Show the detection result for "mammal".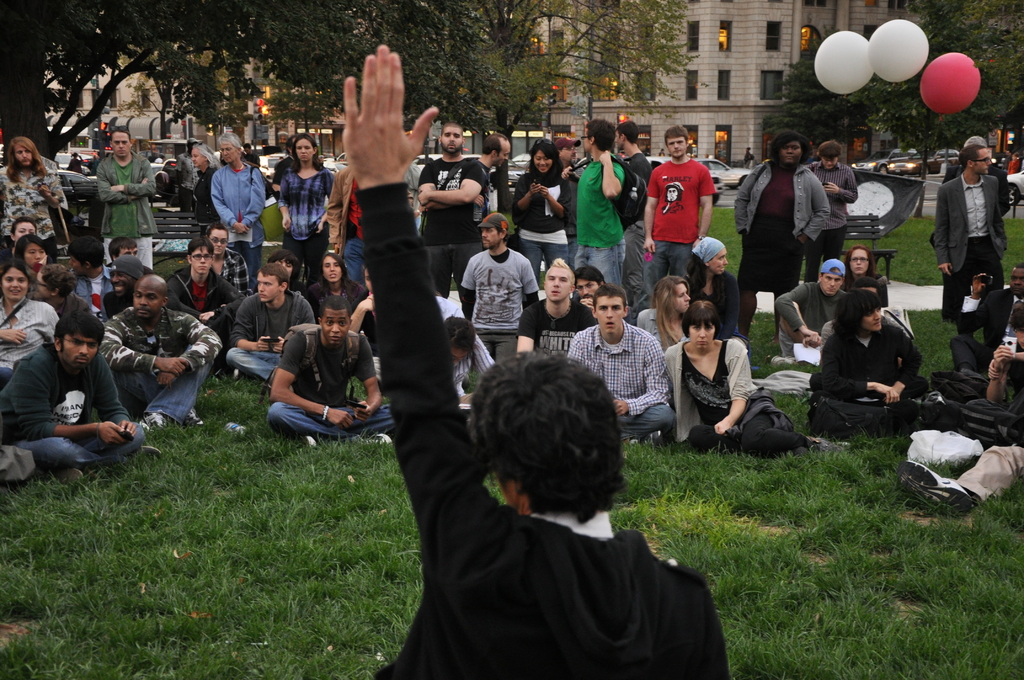
BBox(189, 142, 221, 225).
